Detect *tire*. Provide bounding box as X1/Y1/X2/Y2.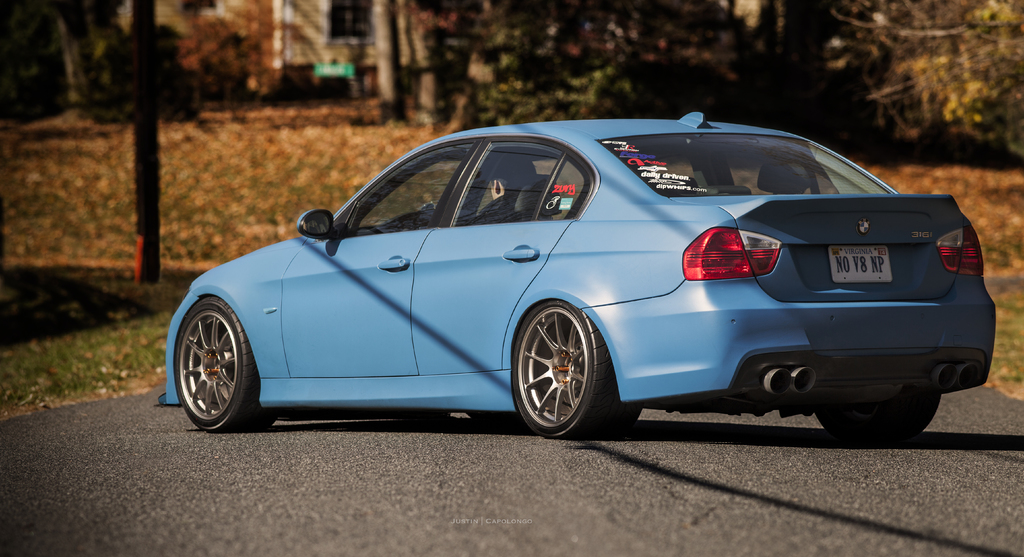
506/301/639/444.
